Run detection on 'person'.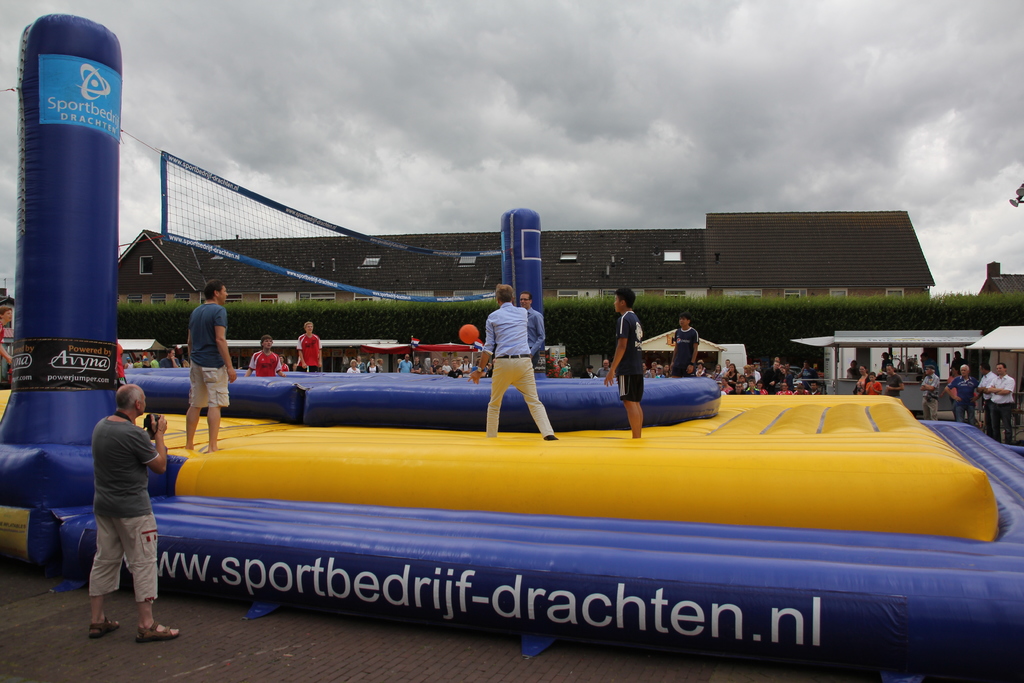
Result: 474 268 554 436.
